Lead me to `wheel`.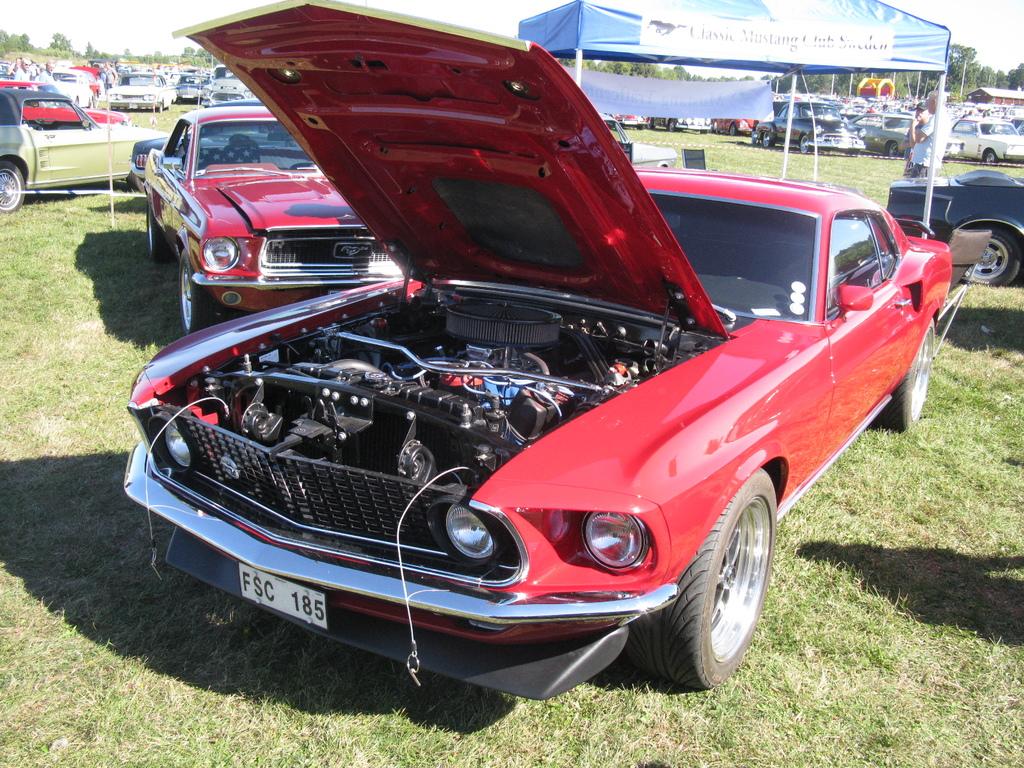
Lead to [887,143,899,156].
